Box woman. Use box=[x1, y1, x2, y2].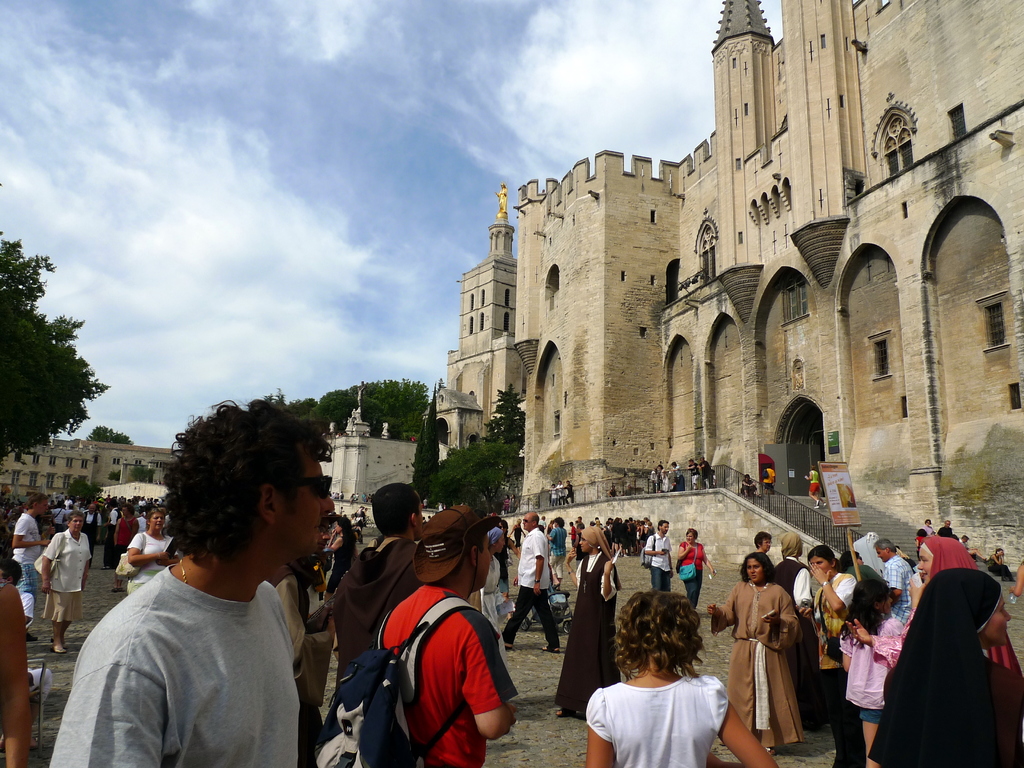
box=[119, 509, 179, 603].
